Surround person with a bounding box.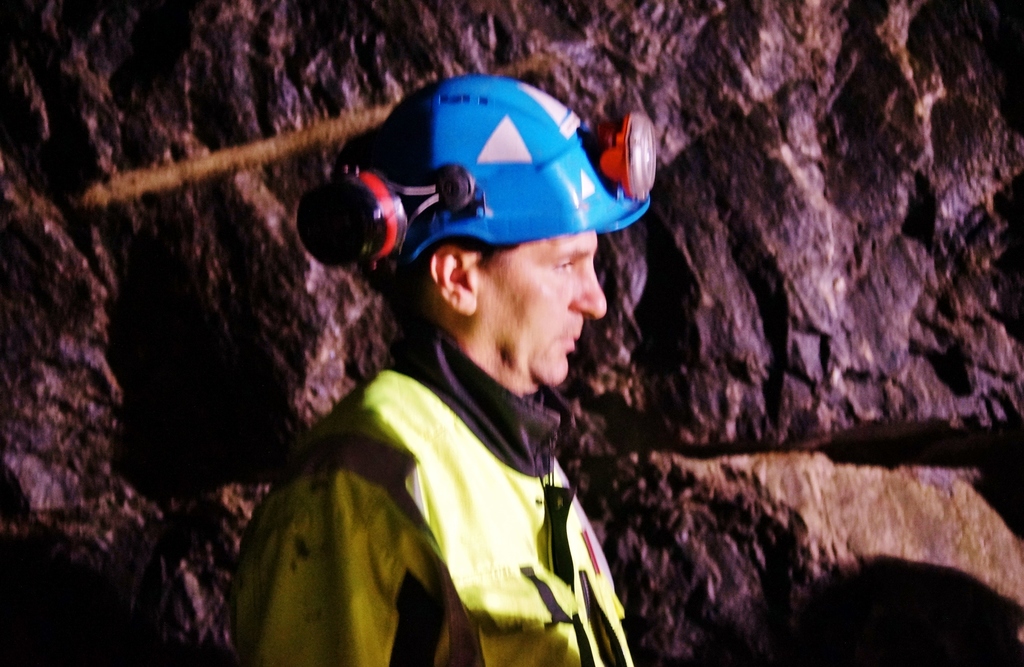
<bbox>280, 72, 659, 655</bbox>.
